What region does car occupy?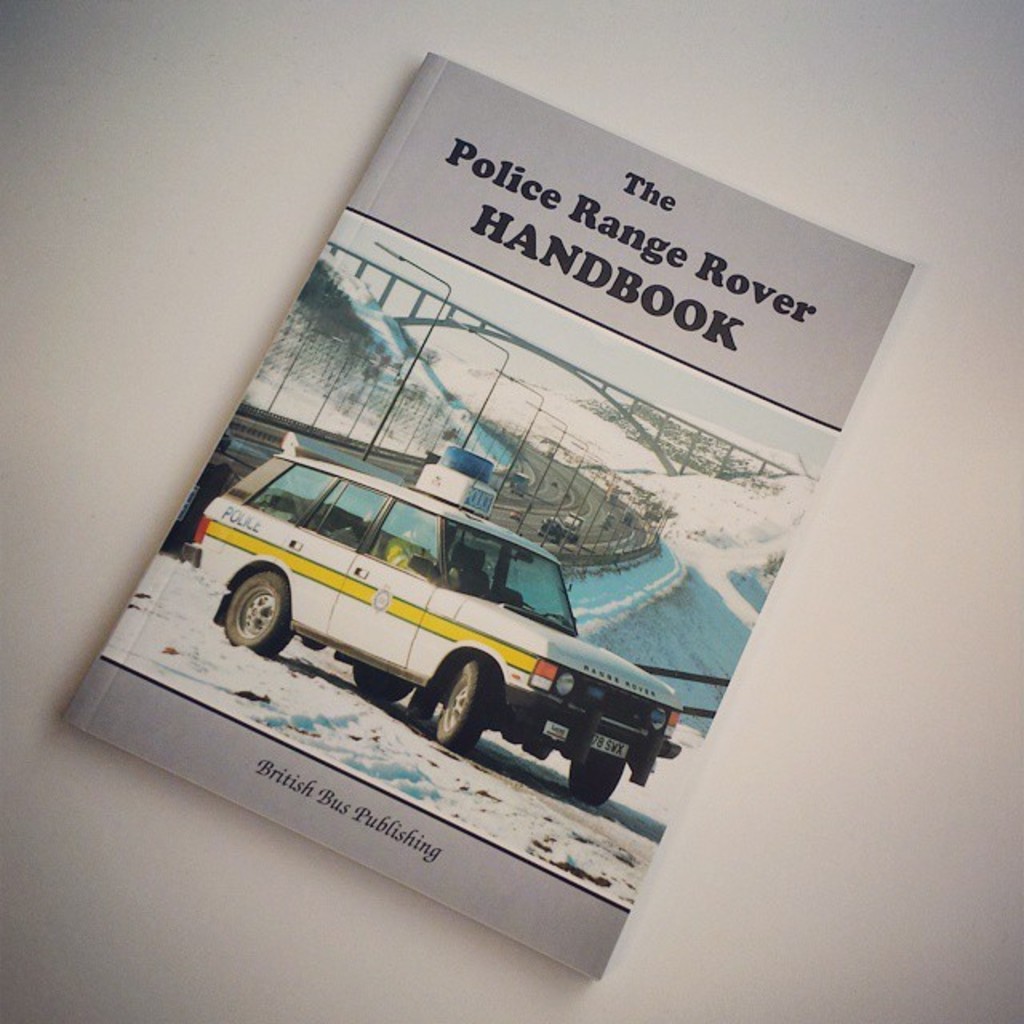
crop(179, 459, 678, 803).
